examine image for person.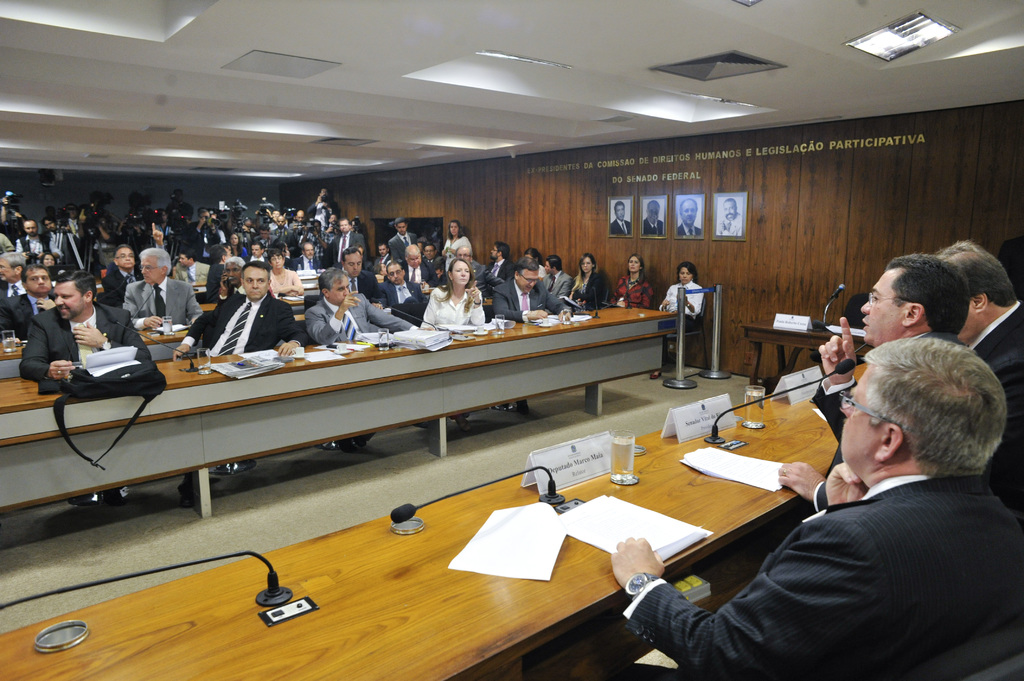
Examination result: bbox=(813, 248, 1023, 537).
